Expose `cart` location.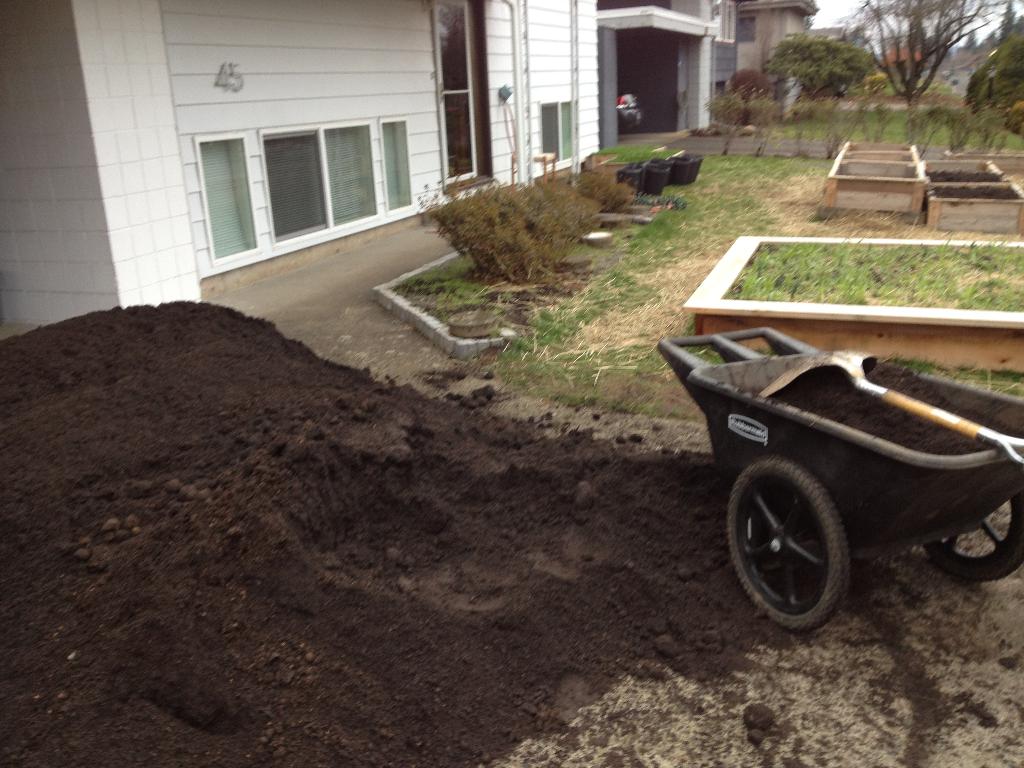
Exposed at x1=657 y1=326 x2=1023 y2=636.
